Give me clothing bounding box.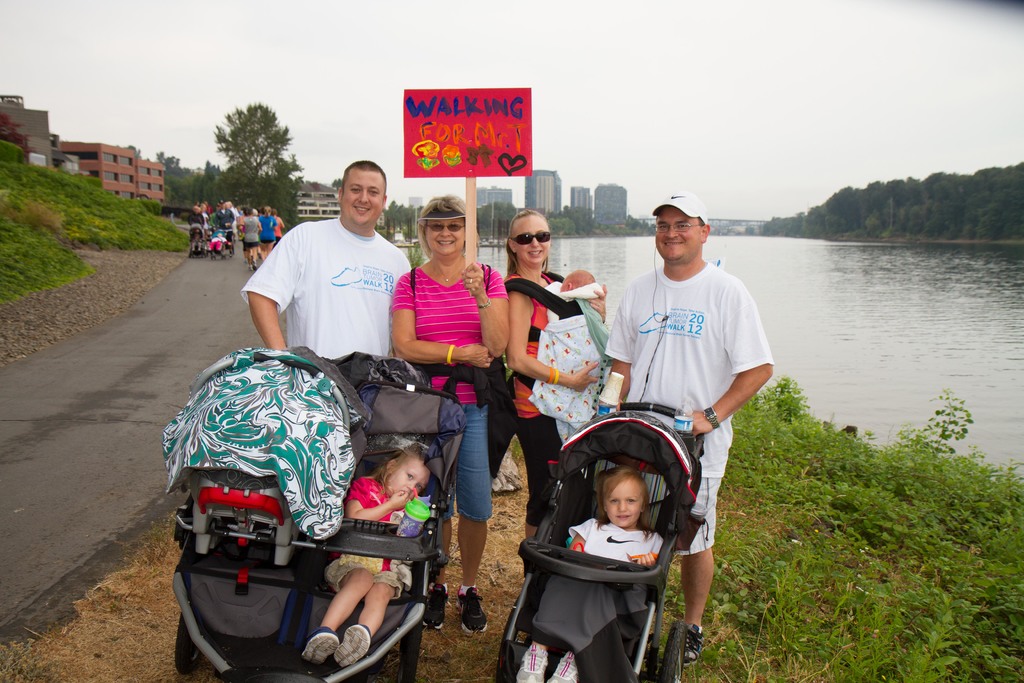
506:269:563:528.
